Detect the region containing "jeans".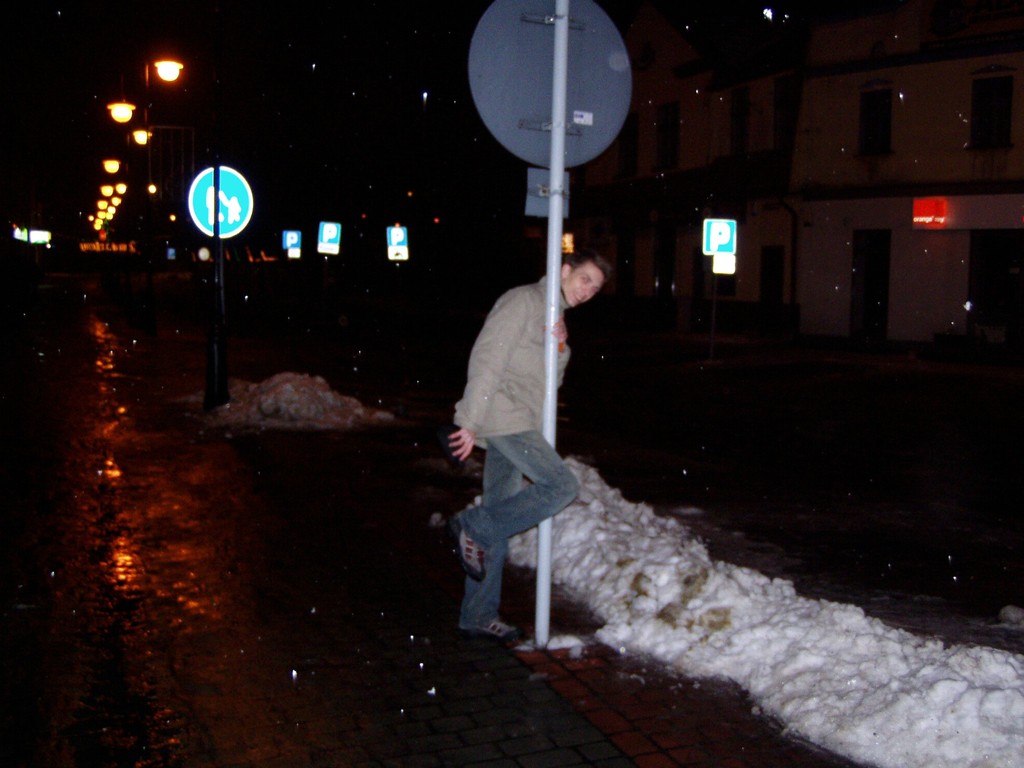
box=[440, 400, 586, 673].
